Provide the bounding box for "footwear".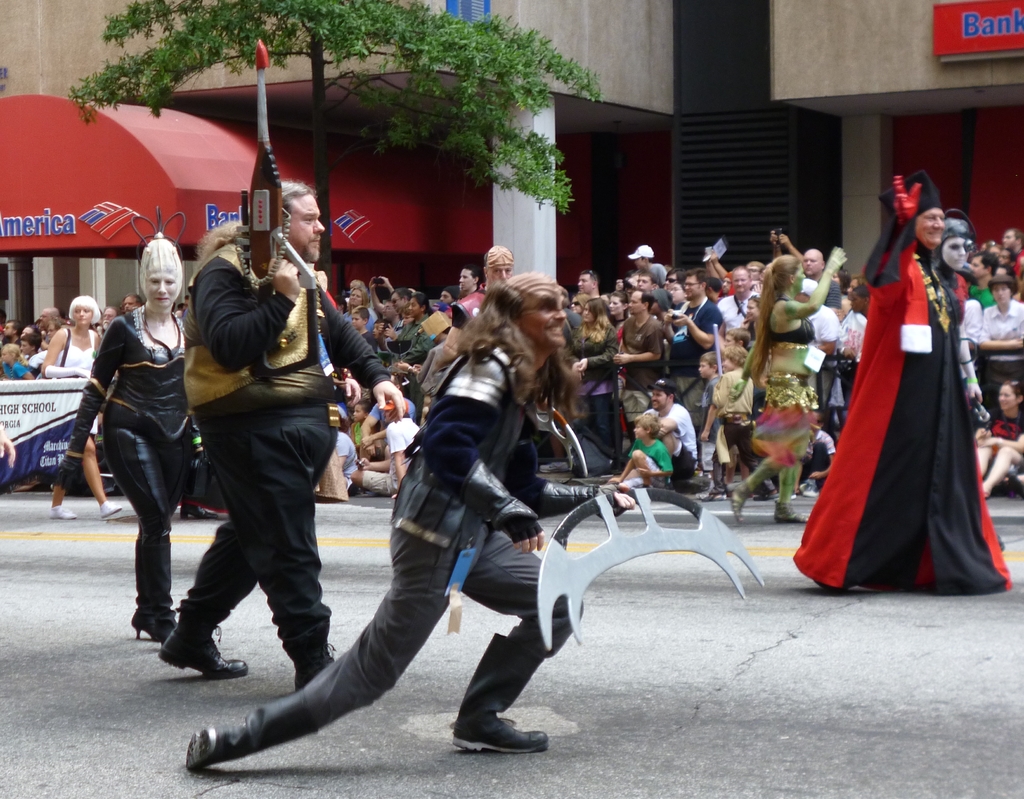
130/606/178/649.
